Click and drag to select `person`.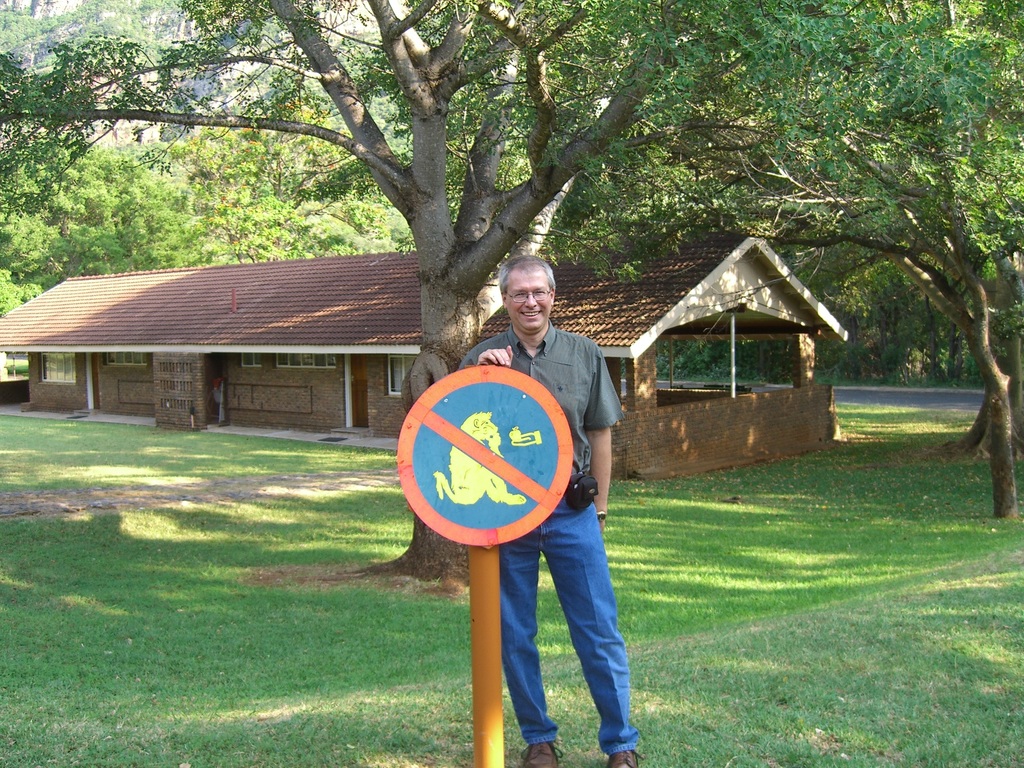
Selection: locate(438, 252, 642, 767).
